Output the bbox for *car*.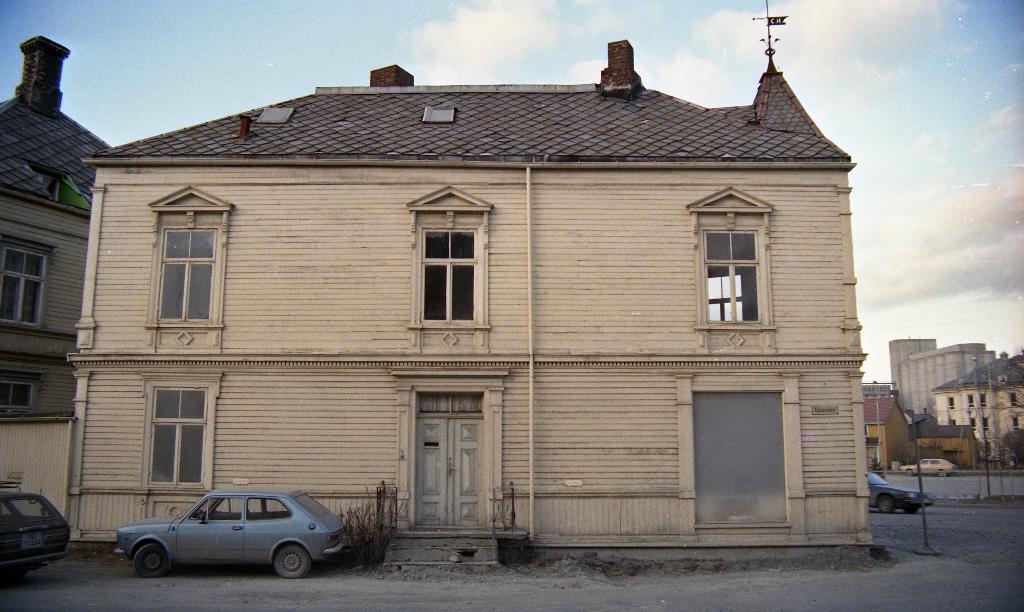
<bbox>863, 469, 932, 516</bbox>.
